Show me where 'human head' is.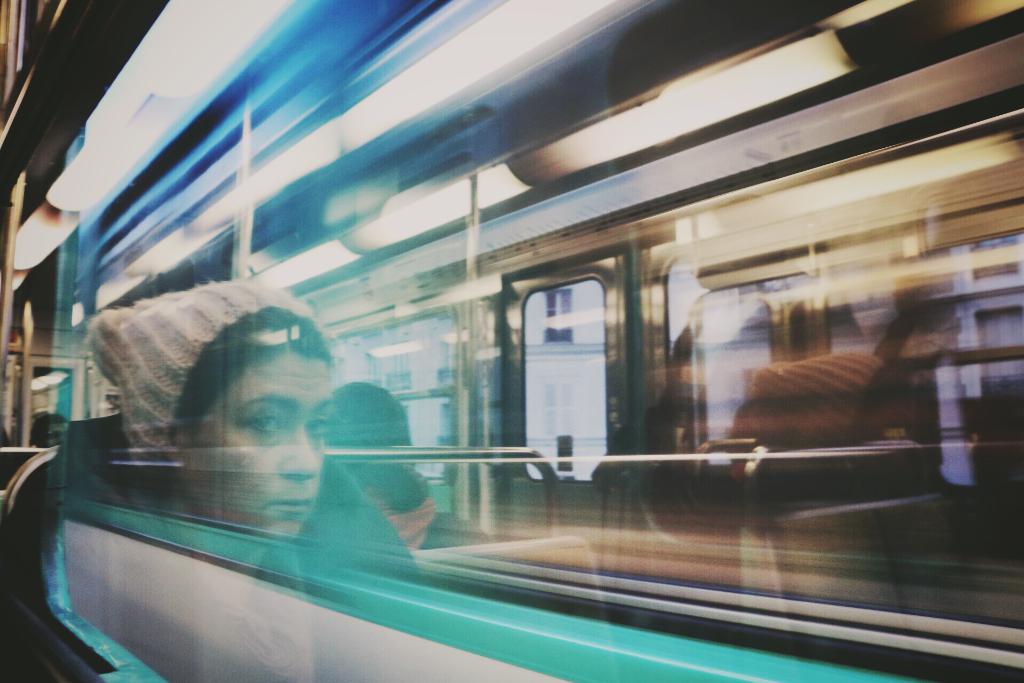
'human head' is at [x1=140, y1=298, x2=337, y2=527].
